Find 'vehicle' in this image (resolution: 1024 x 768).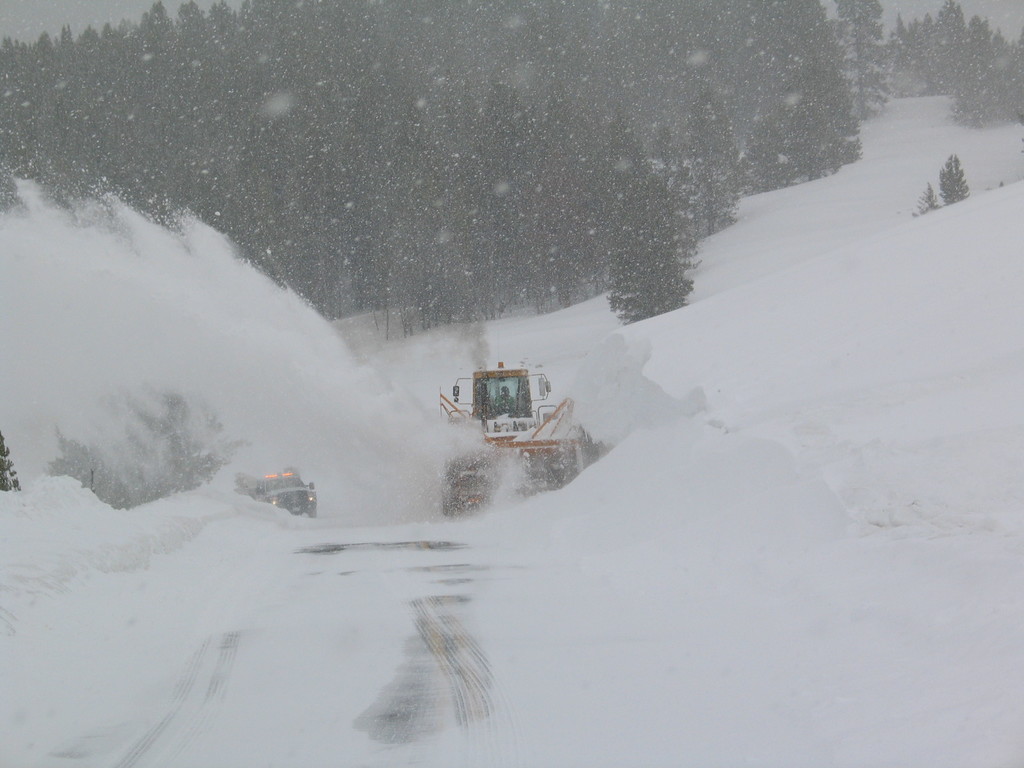
box=[238, 463, 335, 525].
